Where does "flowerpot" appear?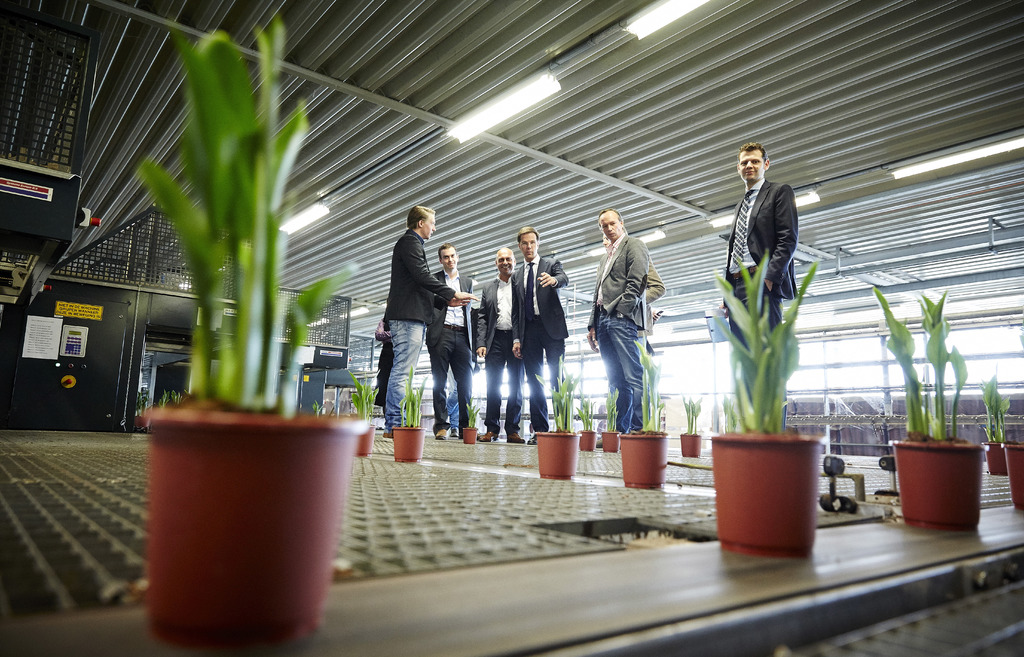
Appears at 681, 432, 702, 461.
